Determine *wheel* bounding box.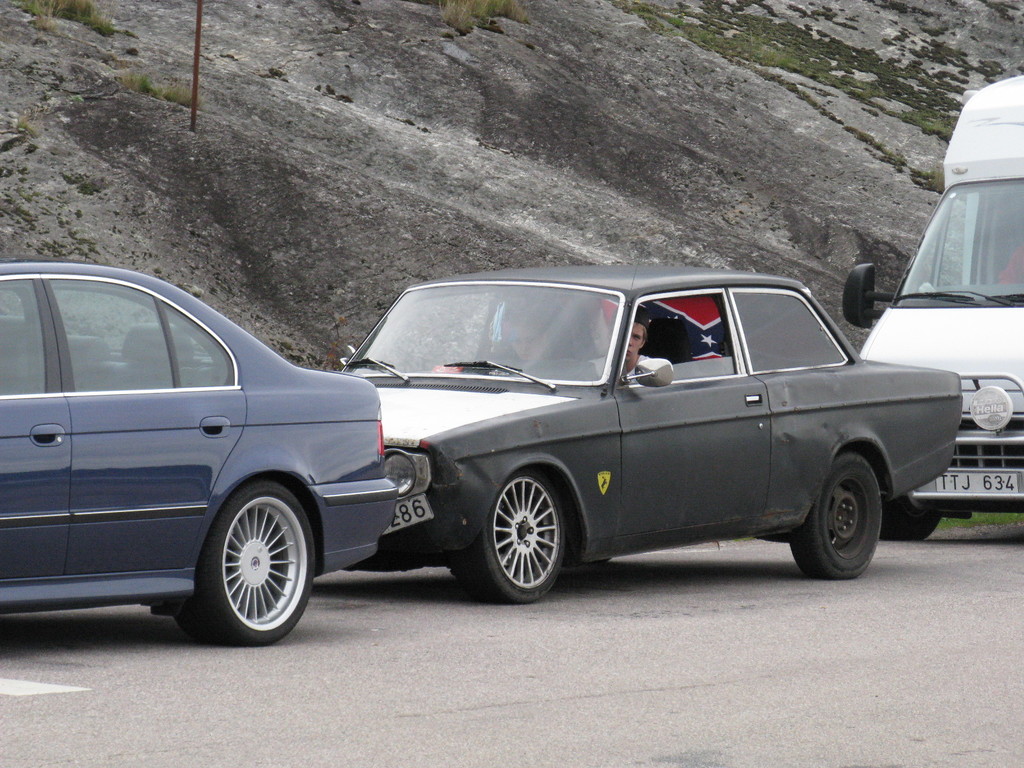
Determined: x1=788 y1=451 x2=884 y2=580.
